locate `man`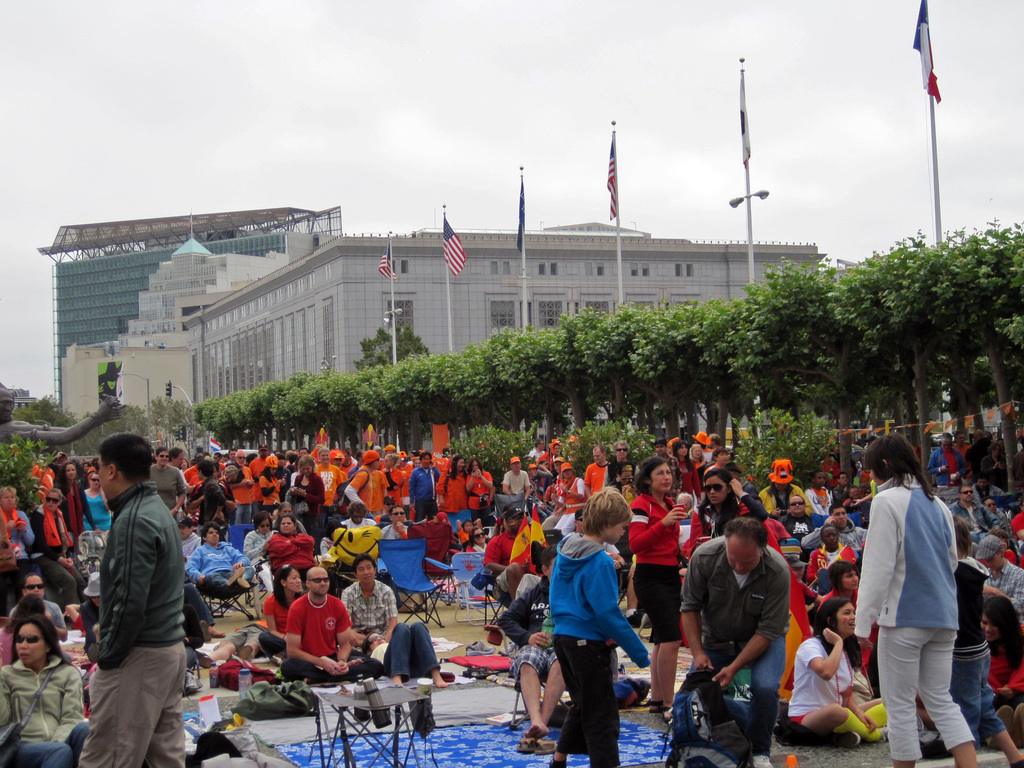
BBox(338, 550, 396, 643)
